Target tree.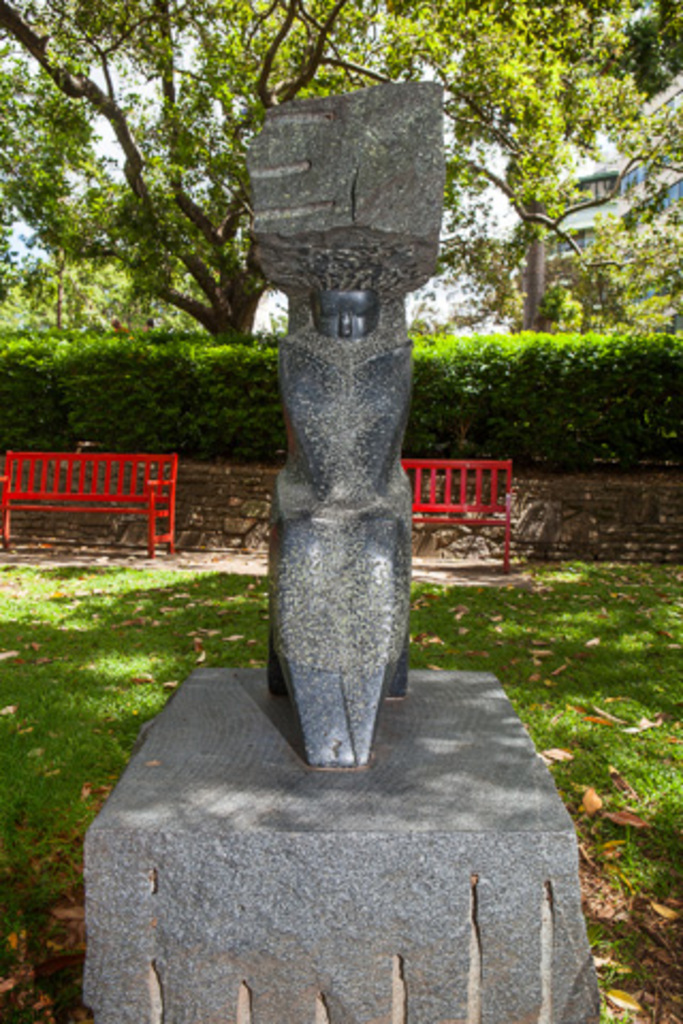
Target region: {"x1": 619, "y1": 0, "x2": 681, "y2": 158}.
